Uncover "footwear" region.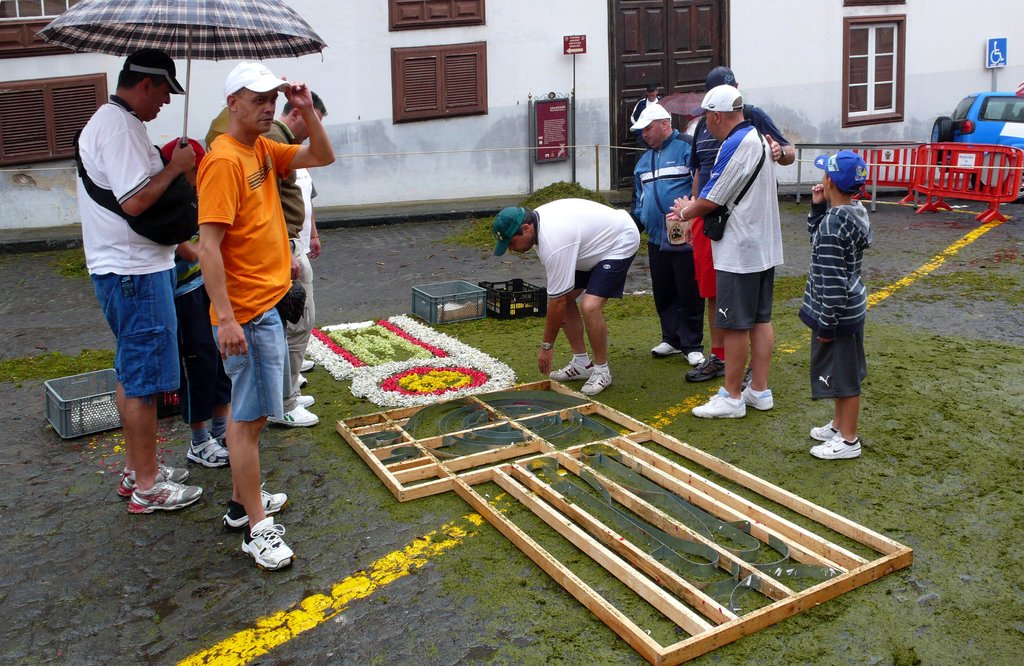
Uncovered: x1=297 y1=359 x2=314 y2=373.
